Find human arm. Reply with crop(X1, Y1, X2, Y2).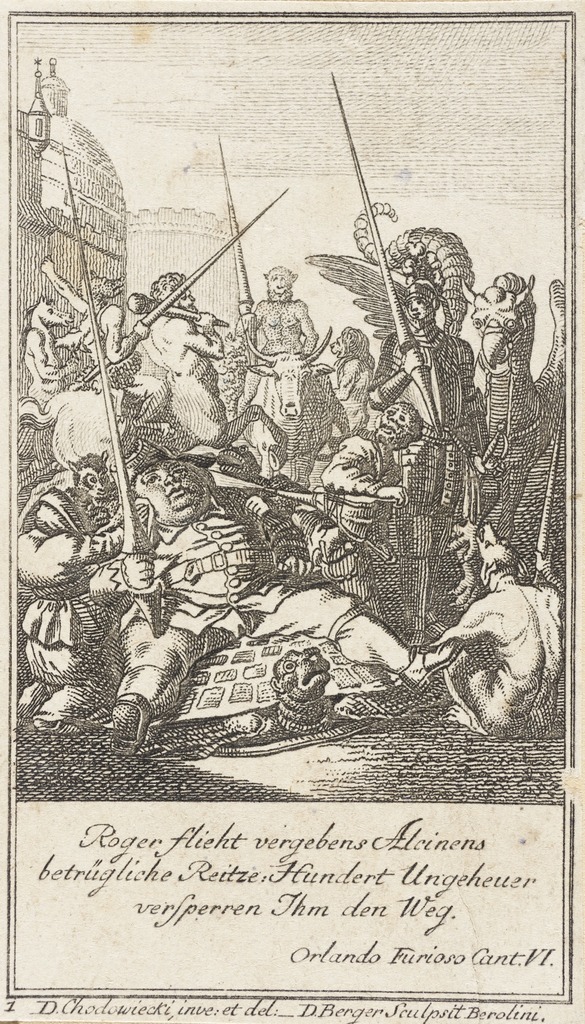
crop(31, 330, 76, 383).
